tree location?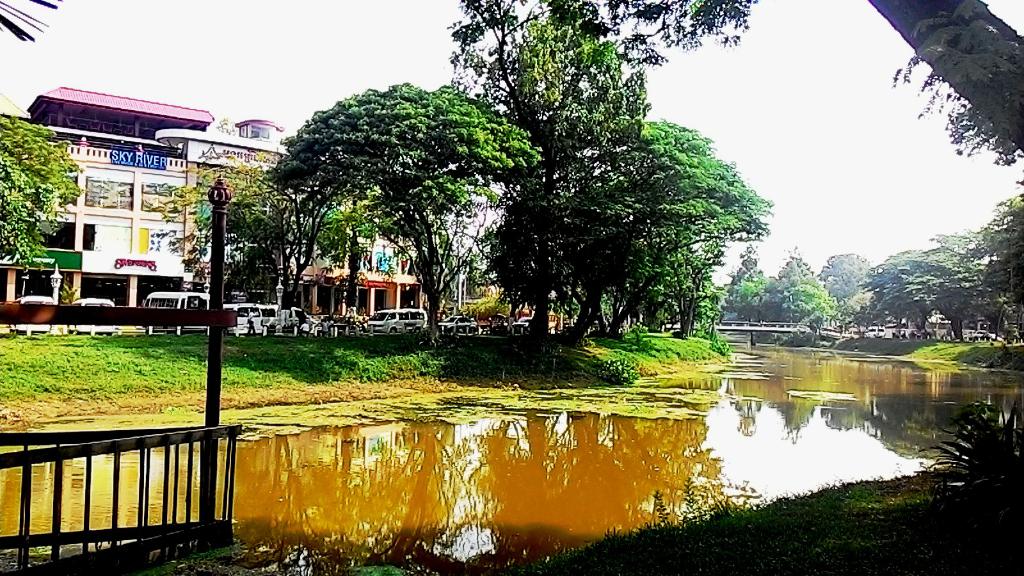
x1=774, y1=253, x2=834, y2=339
